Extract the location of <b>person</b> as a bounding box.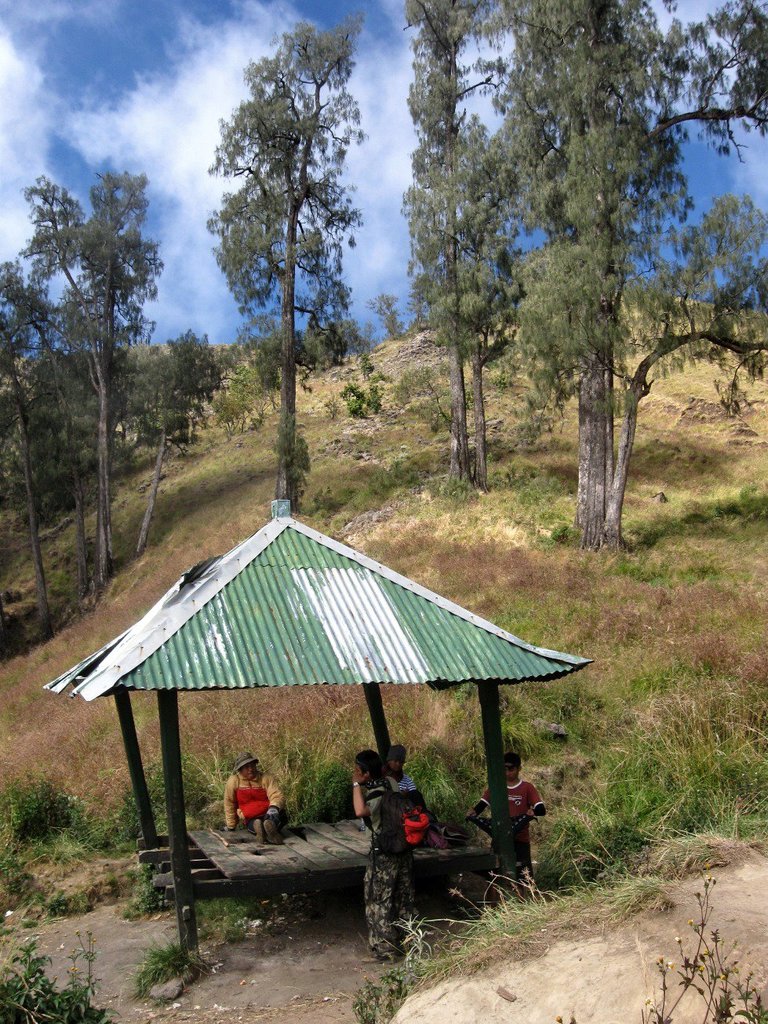
bbox(229, 750, 286, 841).
